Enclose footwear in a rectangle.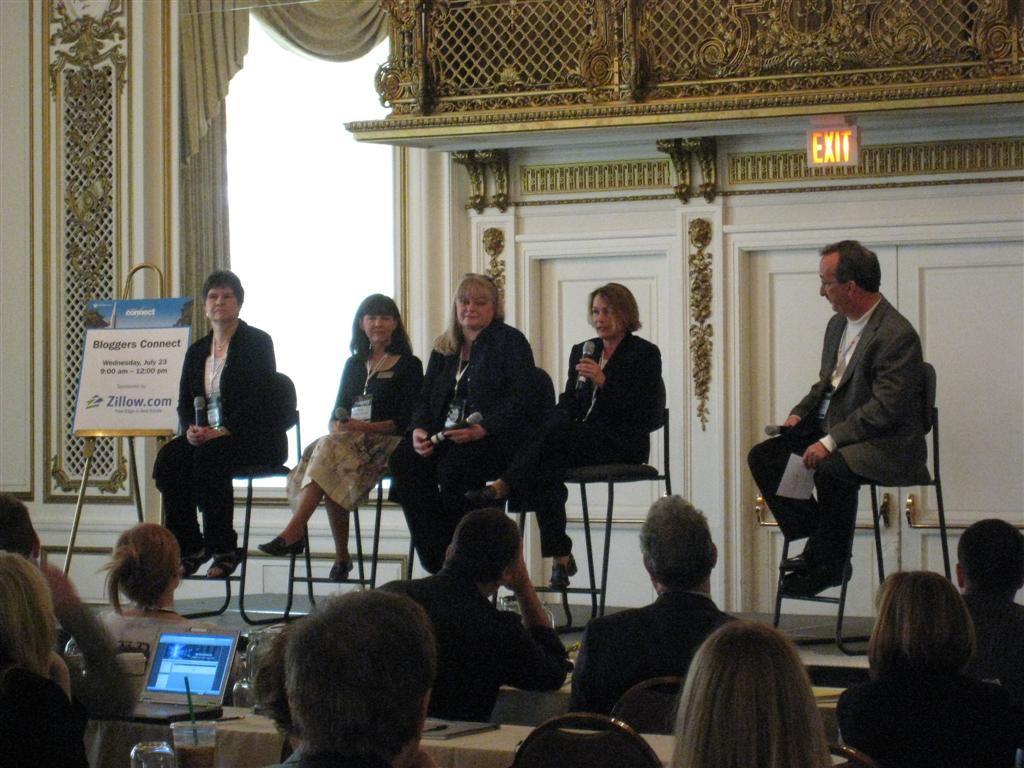
[255,529,307,560].
